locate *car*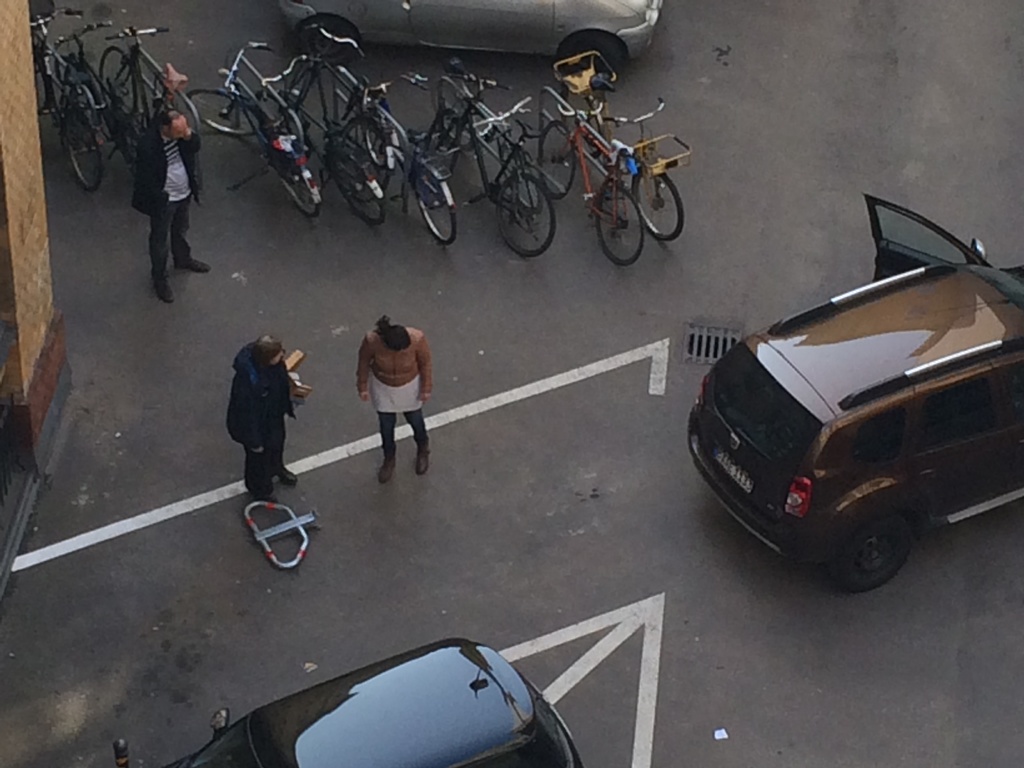
<region>273, 0, 659, 85</region>
